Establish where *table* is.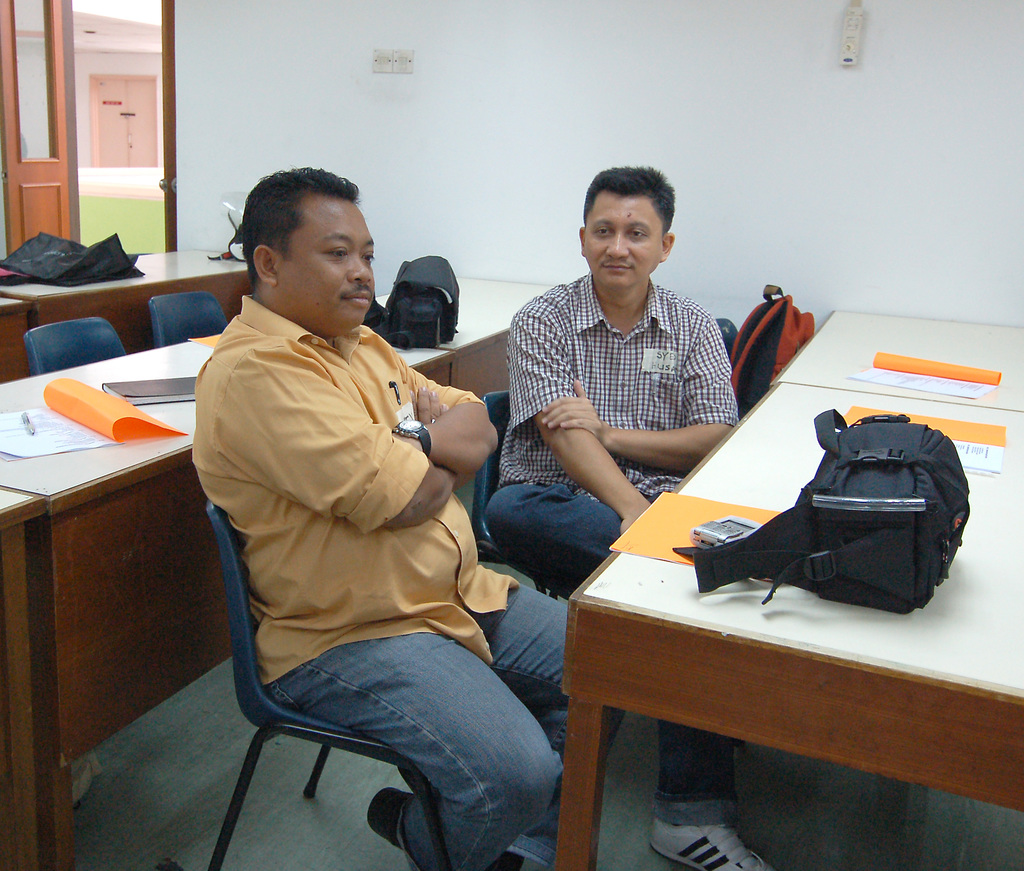
Established at {"left": 547, "top": 385, "right": 1023, "bottom": 870}.
